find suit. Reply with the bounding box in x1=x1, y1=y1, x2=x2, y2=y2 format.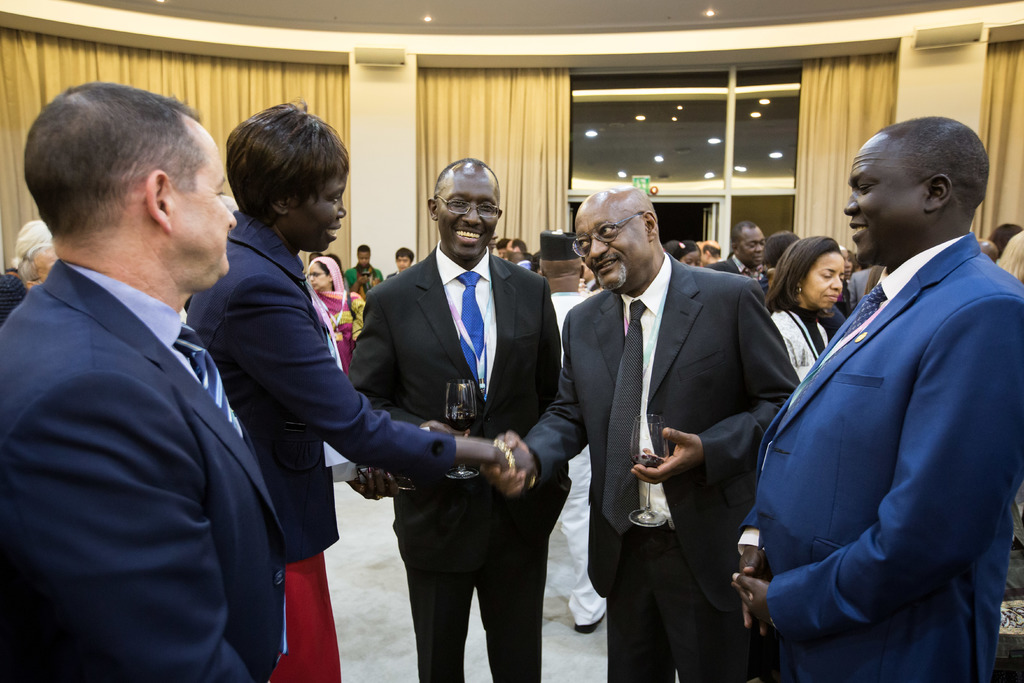
x1=330, y1=230, x2=581, y2=682.
